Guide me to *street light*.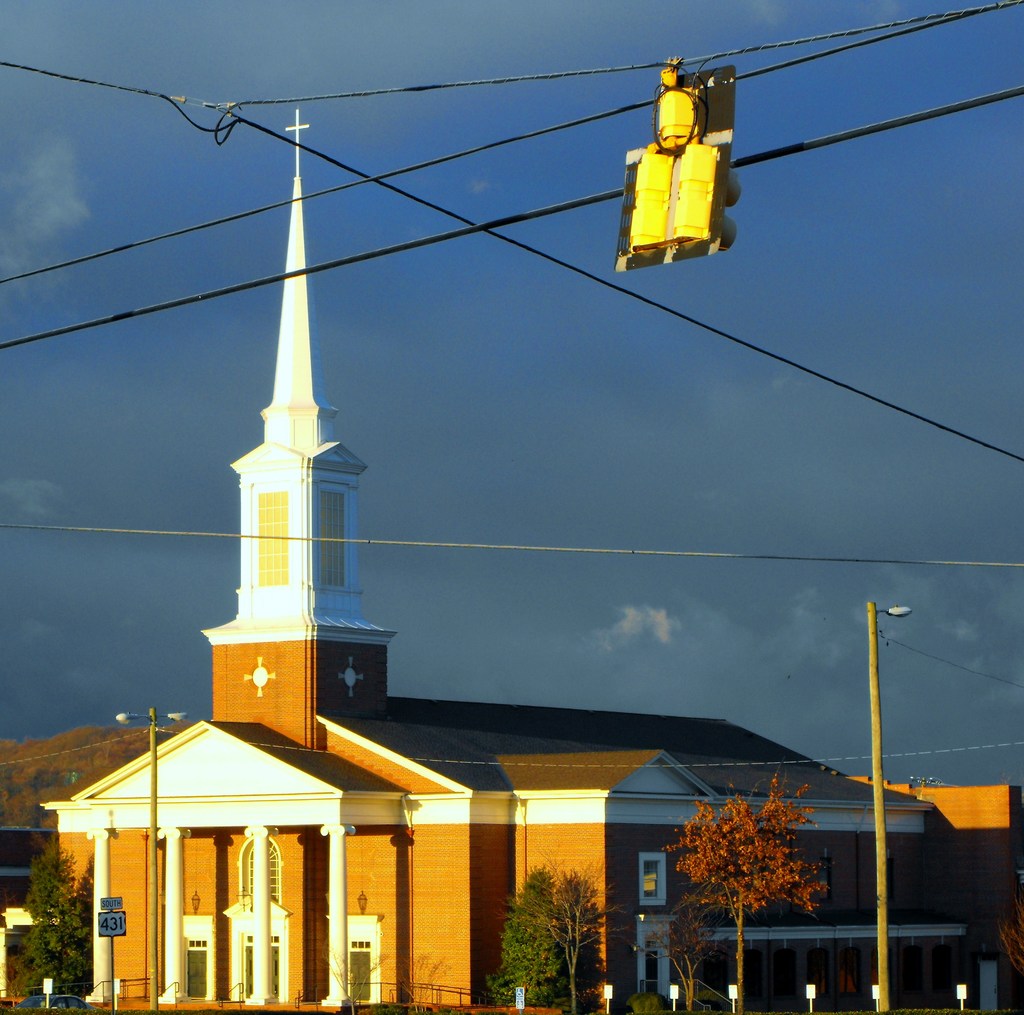
Guidance: (left=113, top=708, right=191, bottom=1014).
